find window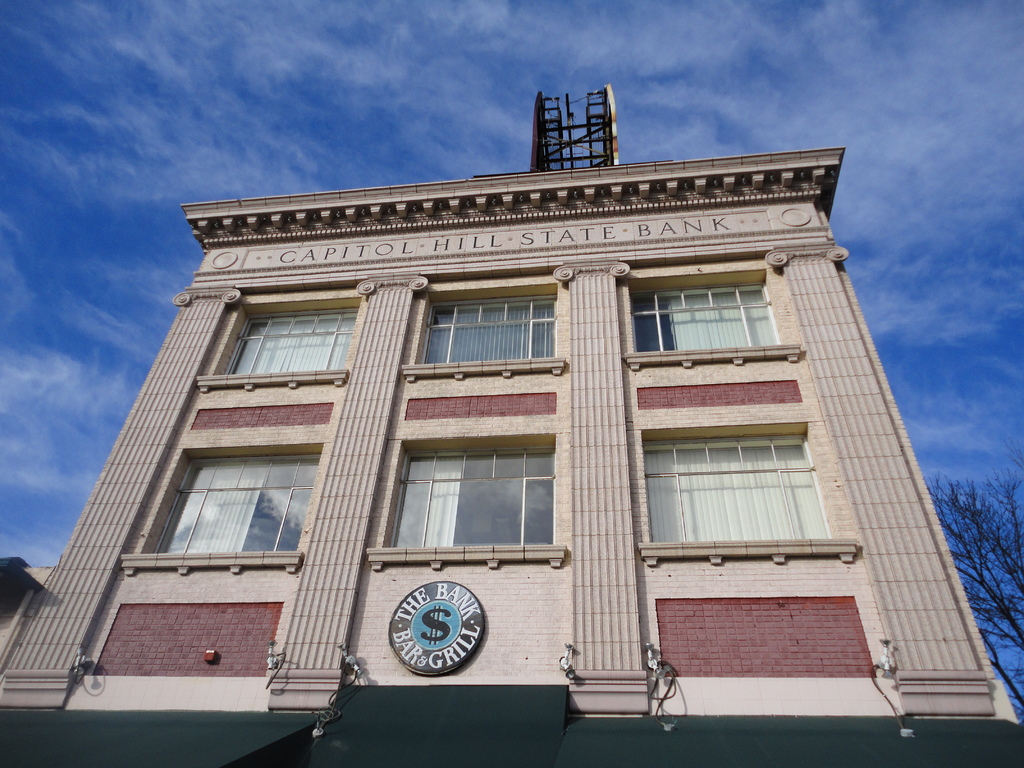
detection(142, 456, 318, 555)
